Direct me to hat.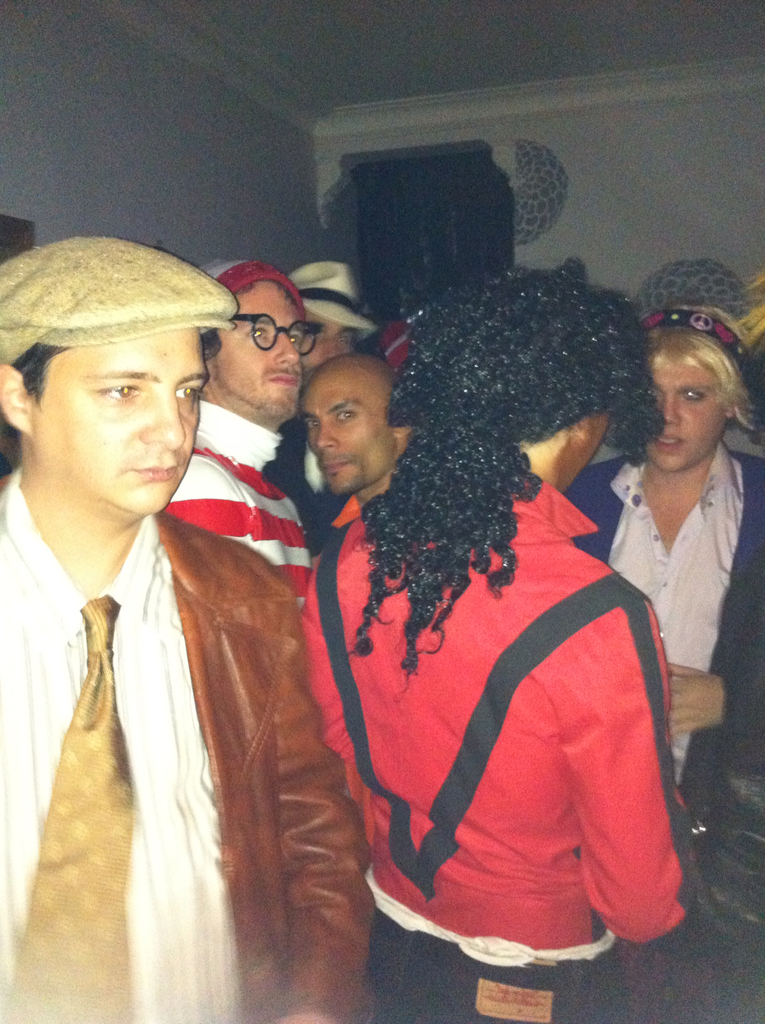
Direction: x1=0 y1=232 x2=245 y2=363.
